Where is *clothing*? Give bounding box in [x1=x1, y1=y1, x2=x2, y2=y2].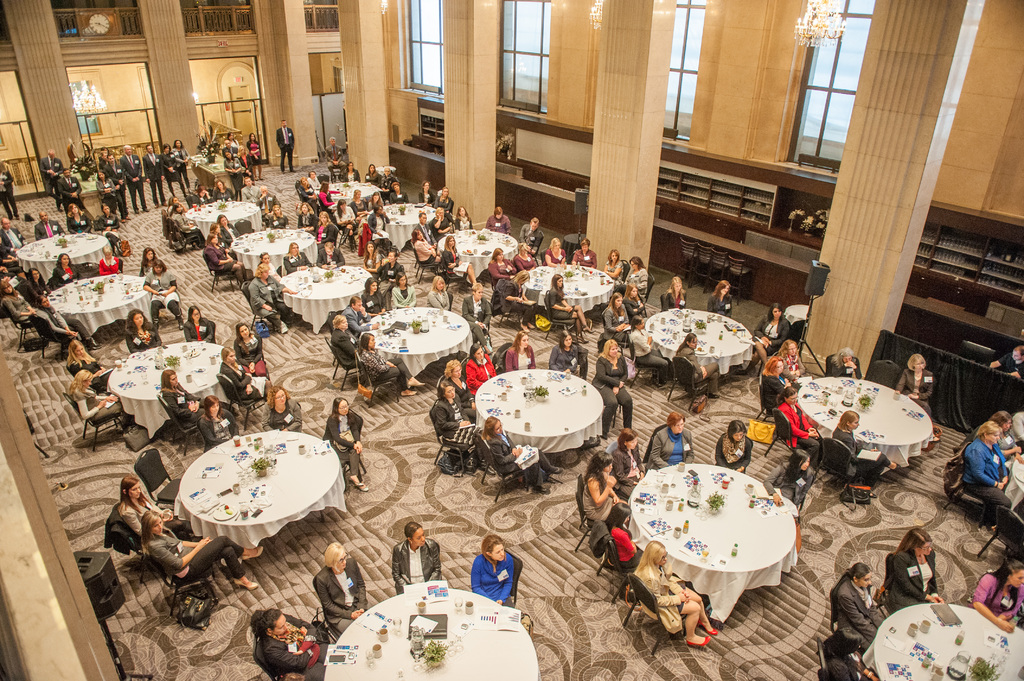
[x1=646, y1=426, x2=696, y2=476].
